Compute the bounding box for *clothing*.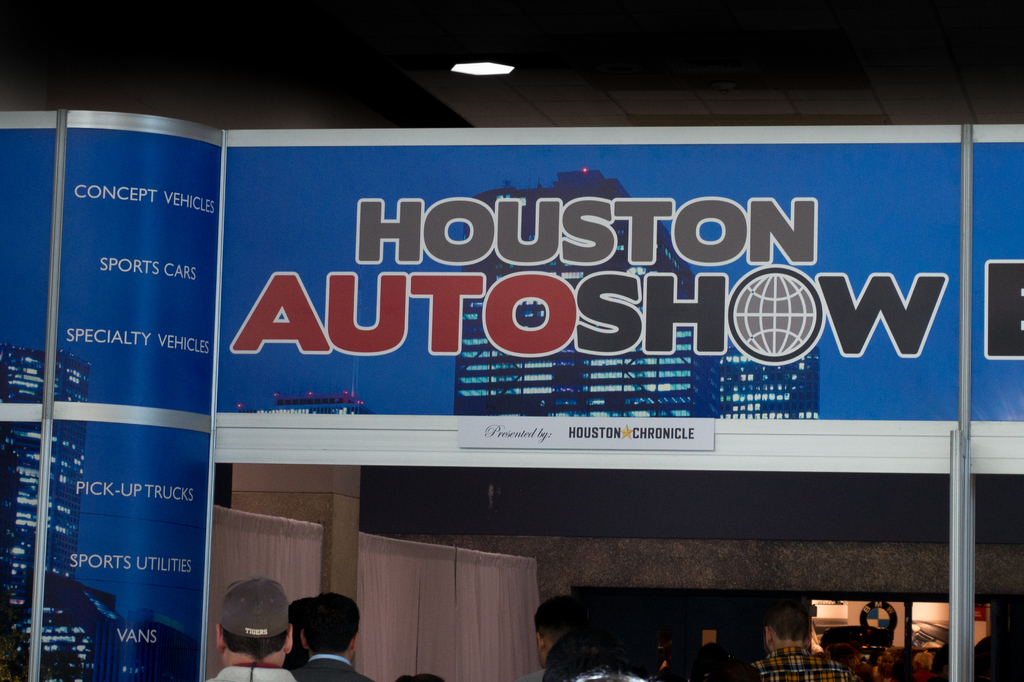
bbox=[300, 651, 372, 681].
